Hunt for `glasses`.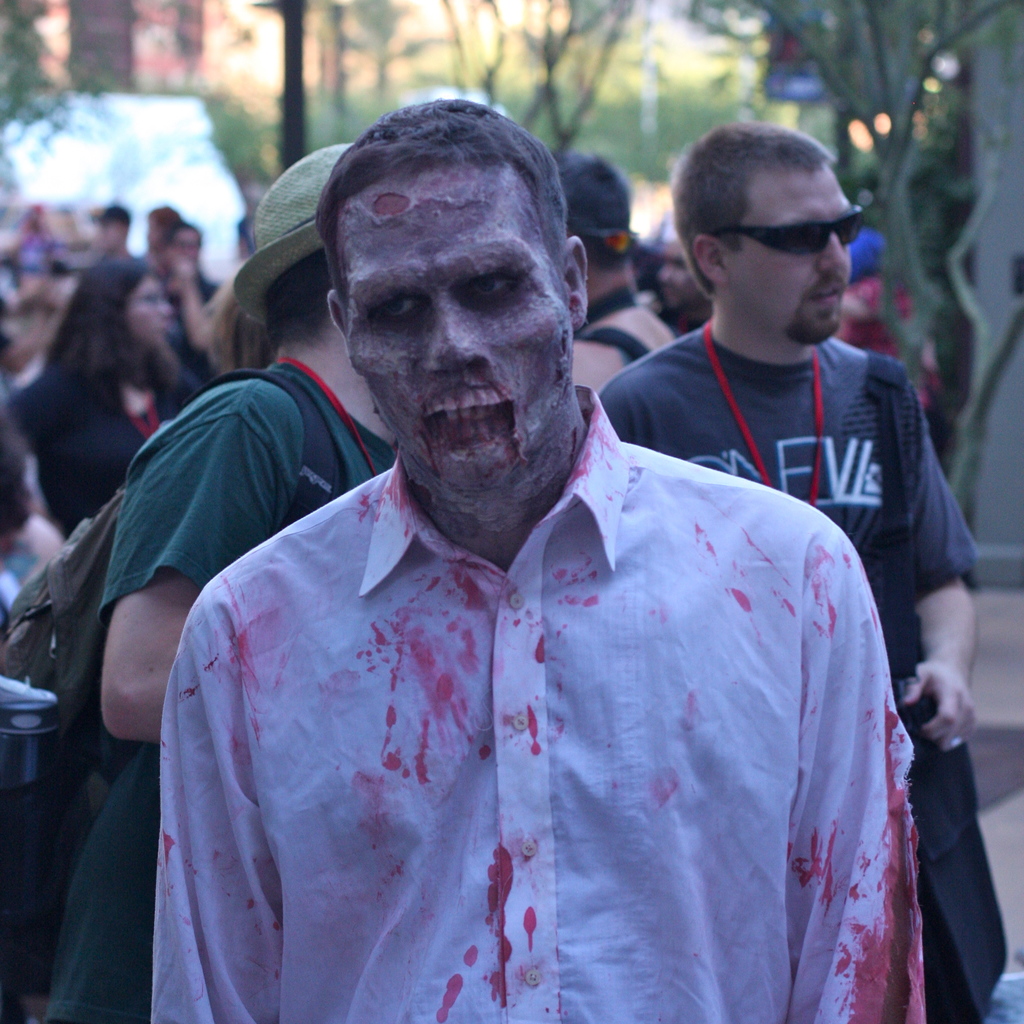
Hunted down at 692, 215, 871, 278.
